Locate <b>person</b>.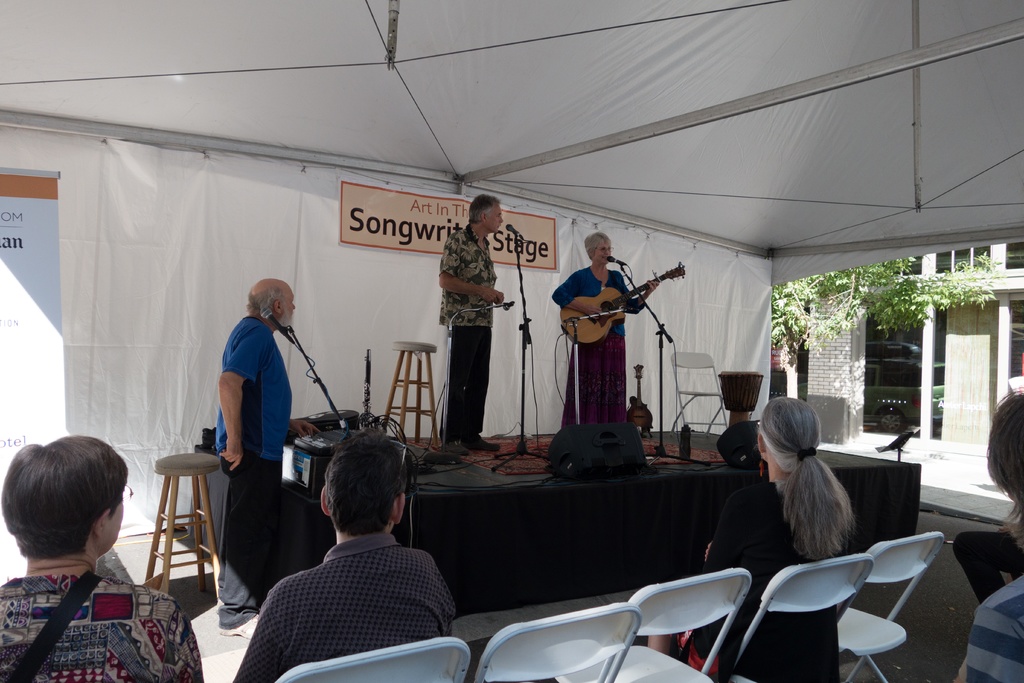
Bounding box: <bbox>0, 436, 209, 682</bbox>.
